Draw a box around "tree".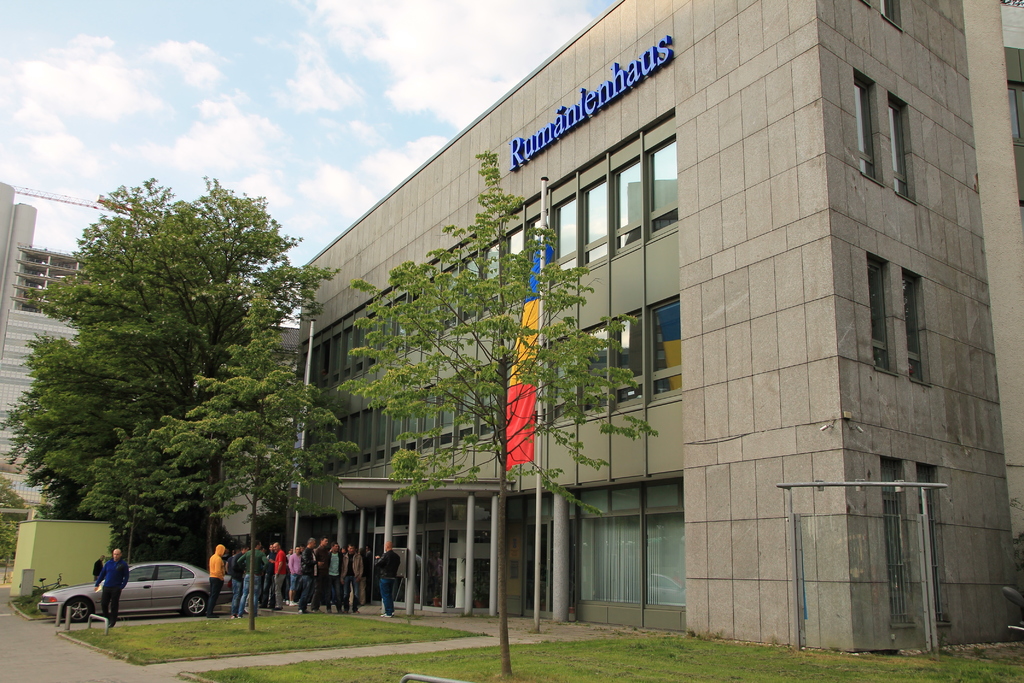
l=161, t=288, r=356, b=636.
